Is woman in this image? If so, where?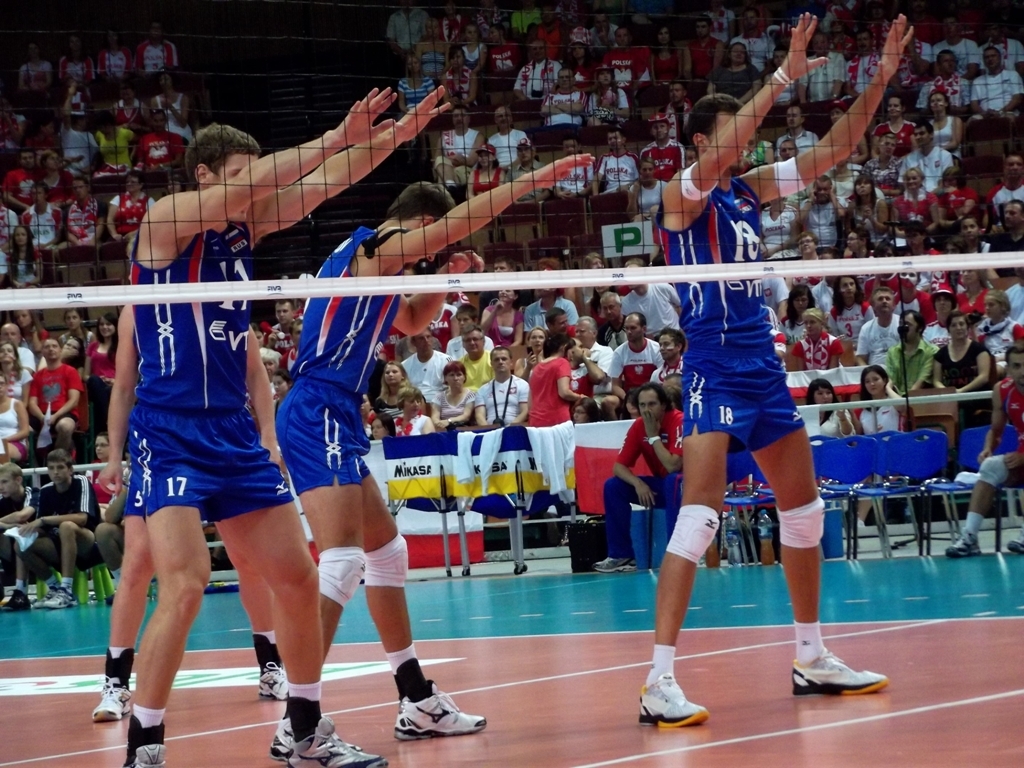
Yes, at <box>850,366,905,526</box>.
